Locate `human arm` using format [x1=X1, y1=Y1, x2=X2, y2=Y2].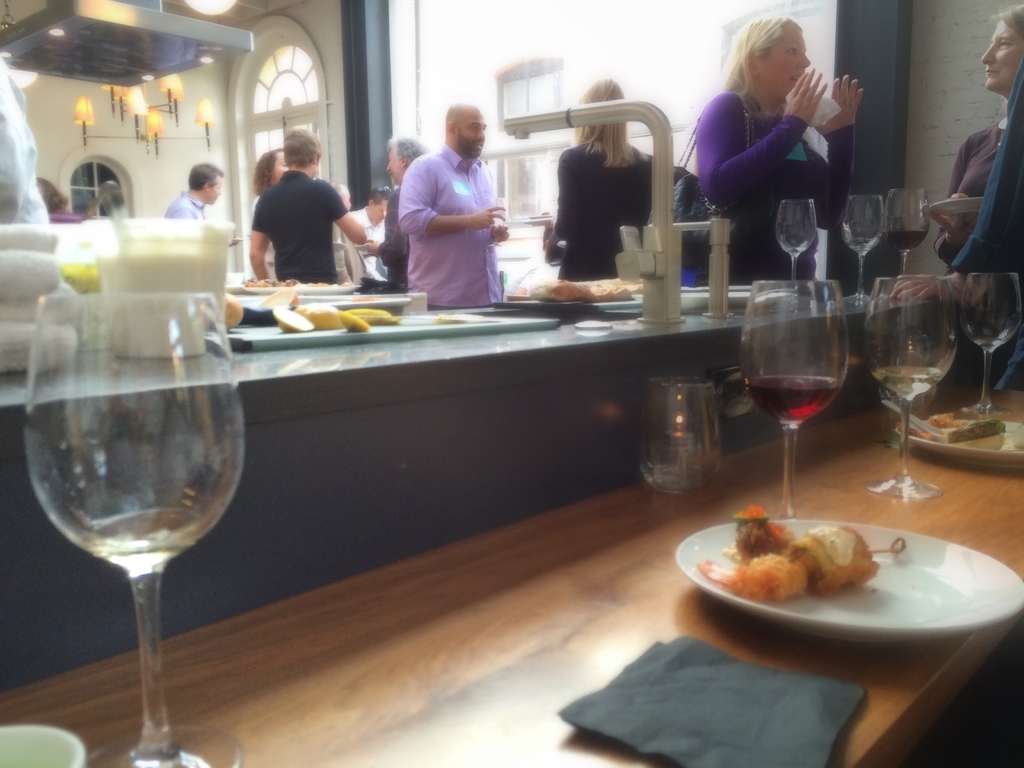
[x1=399, y1=161, x2=512, y2=241].
